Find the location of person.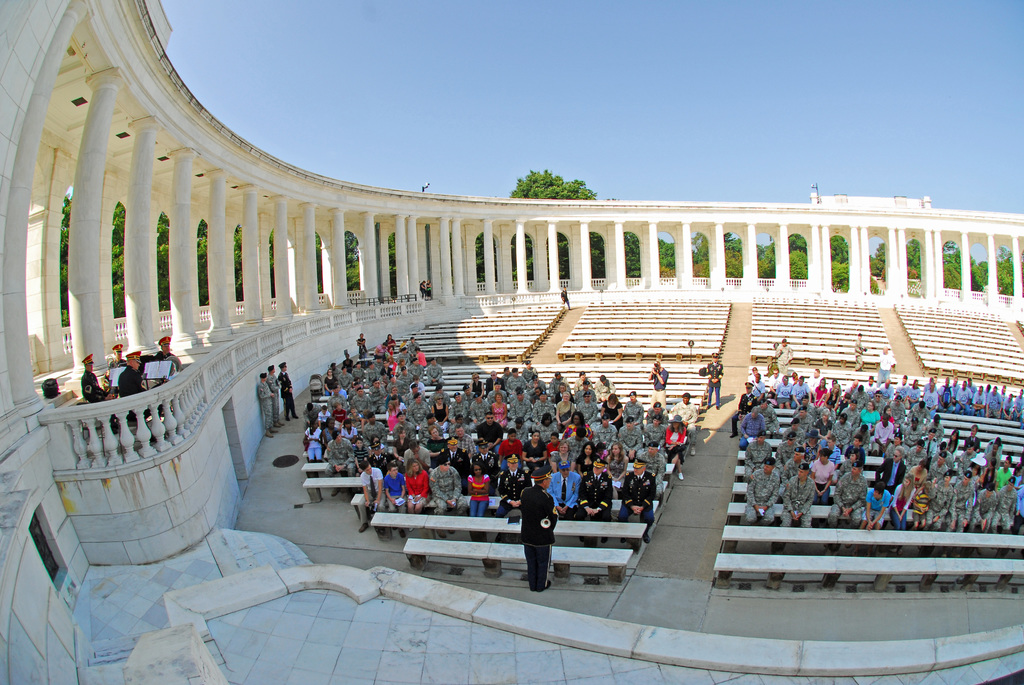
Location: bbox=[768, 340, 793, 370].
